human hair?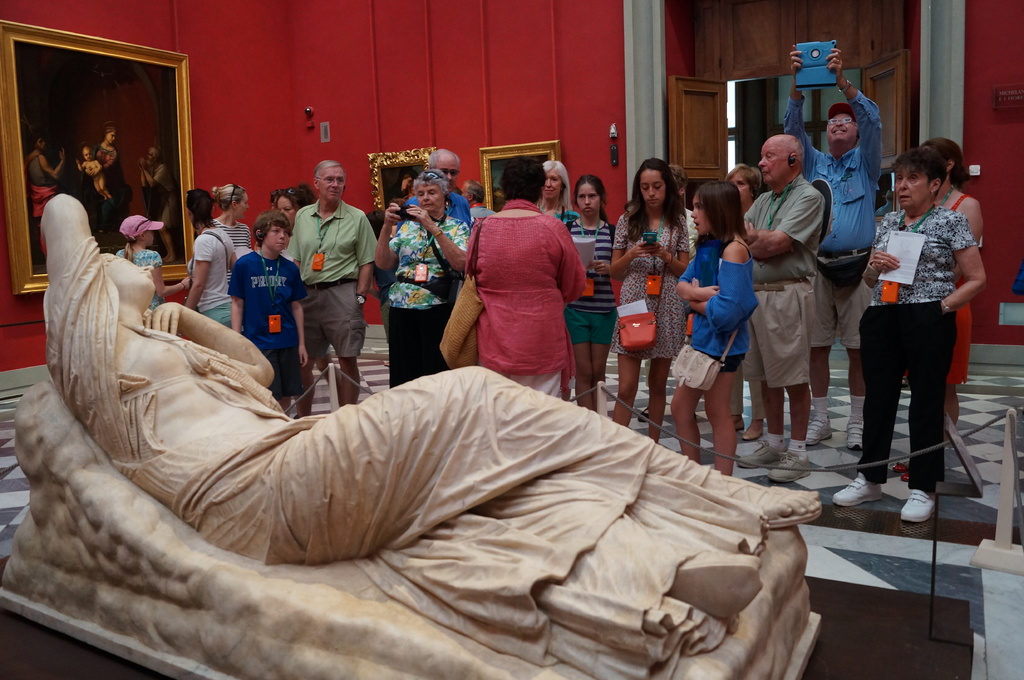
x1=467 y1=179 x2=484 y2=203
